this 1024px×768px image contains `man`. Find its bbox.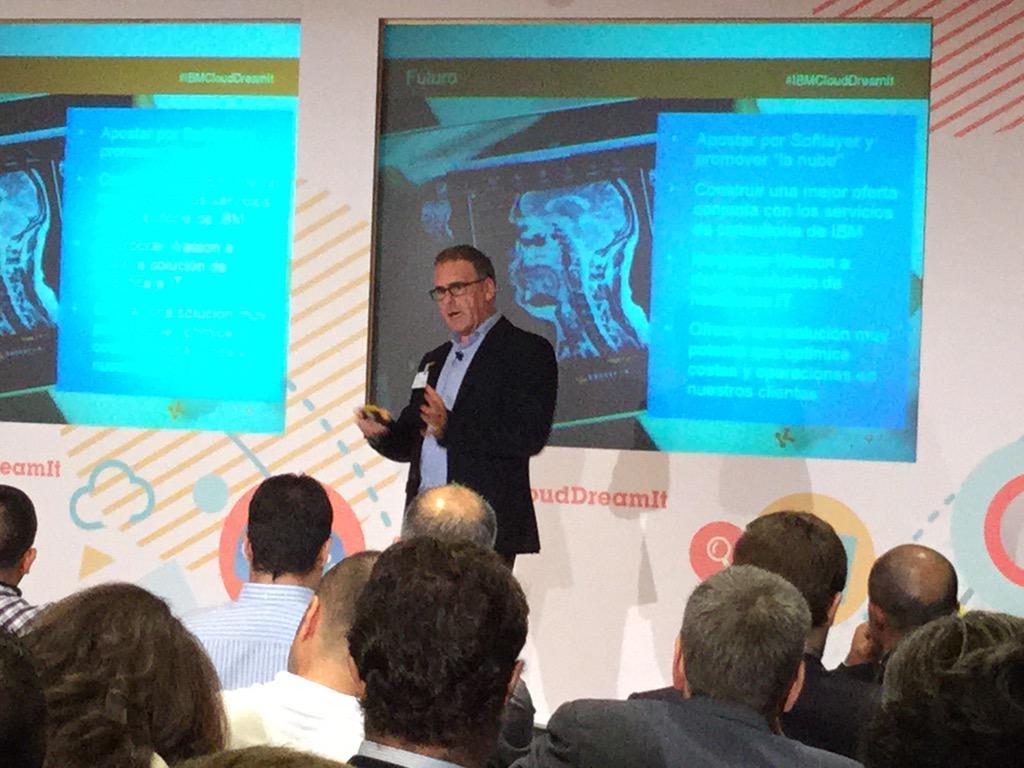
crop(400, 484, 538, 723).
